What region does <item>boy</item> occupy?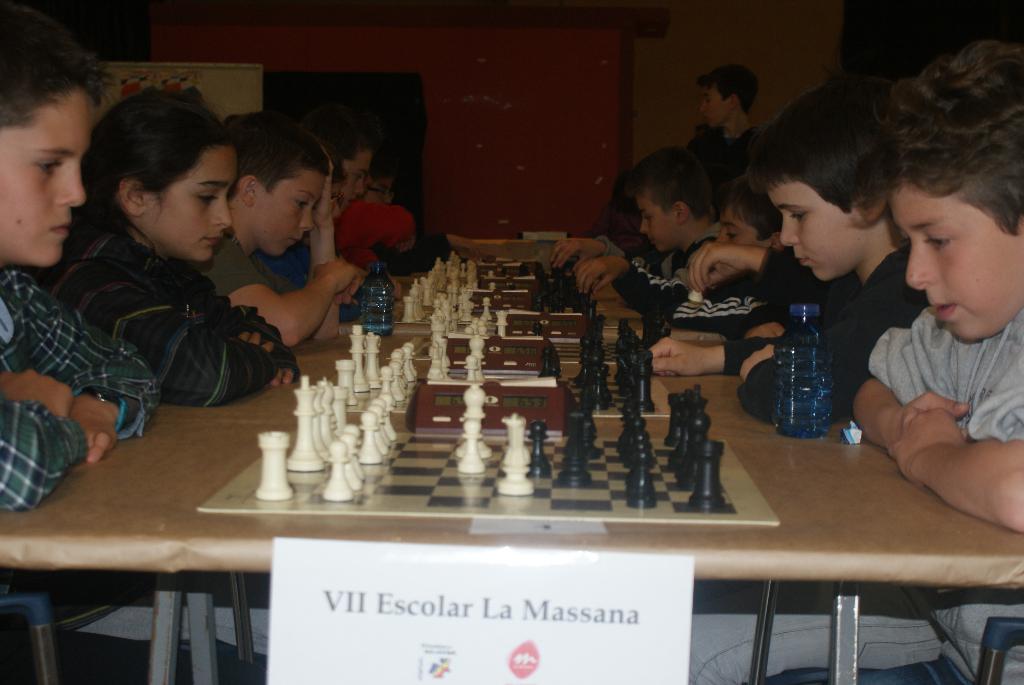
(left=370, top=154, right=492, bottom=283).
